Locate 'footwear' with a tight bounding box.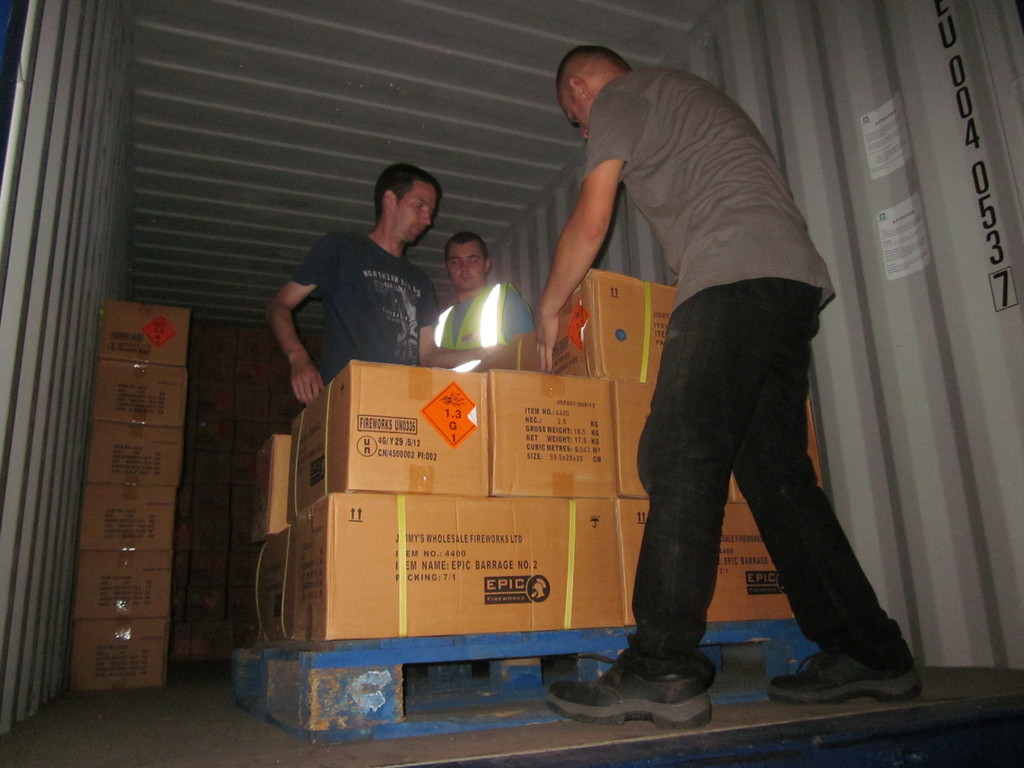
box(555, 673, 710, 721).
